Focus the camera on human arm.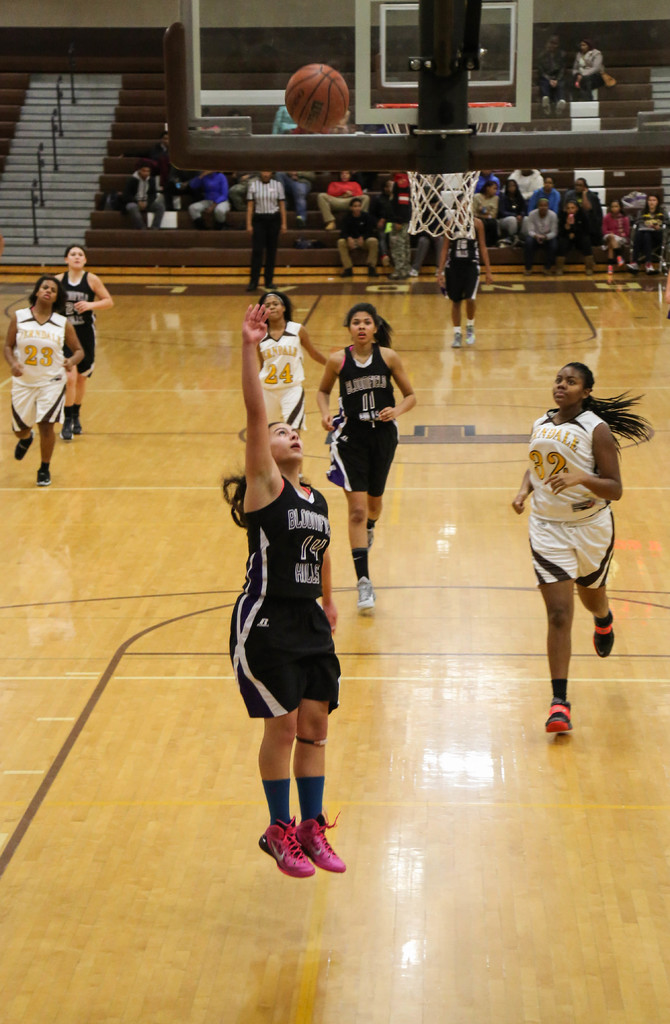
Focus region: region(0, 316, 23, 376).
